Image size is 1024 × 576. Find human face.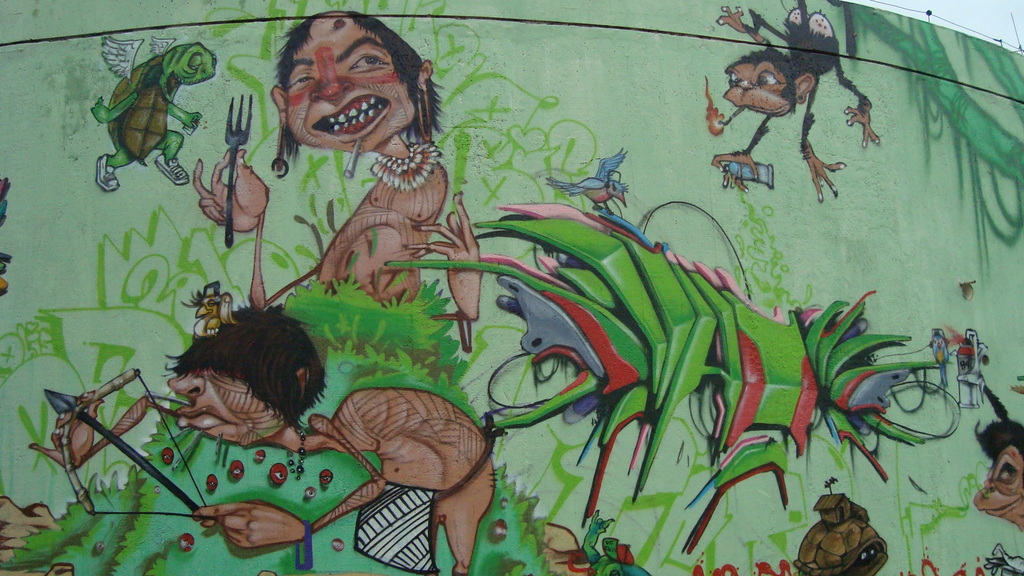
<region>262, 22, 429, 147</region>.
